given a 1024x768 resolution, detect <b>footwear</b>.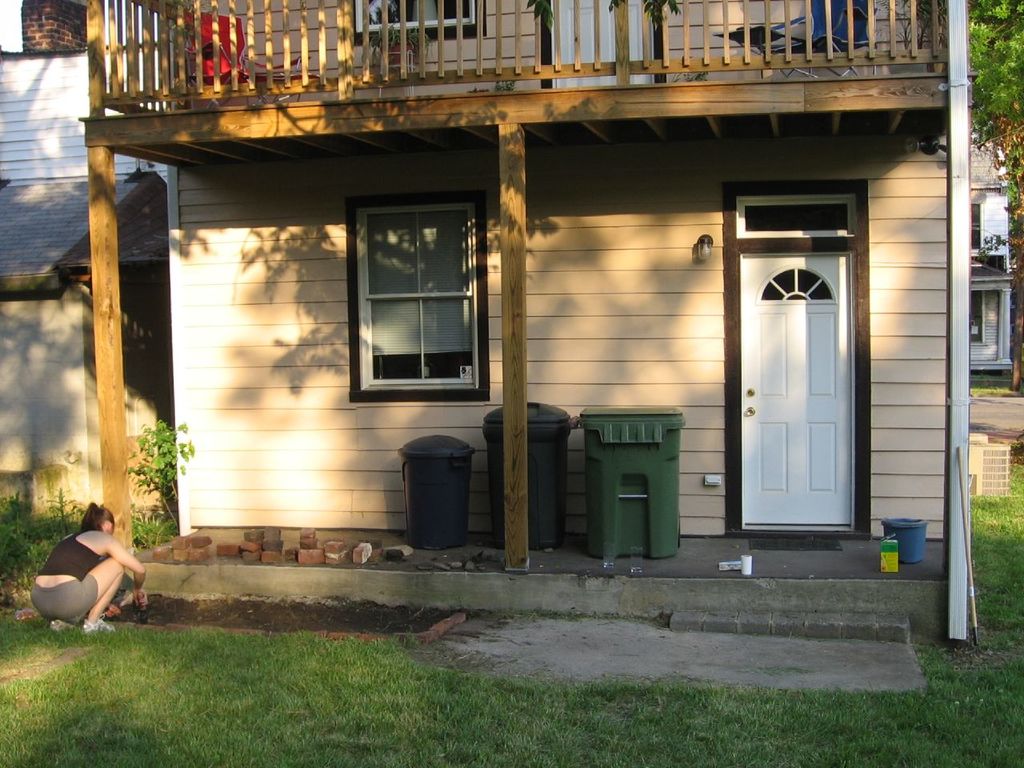
48/621/82/633.
